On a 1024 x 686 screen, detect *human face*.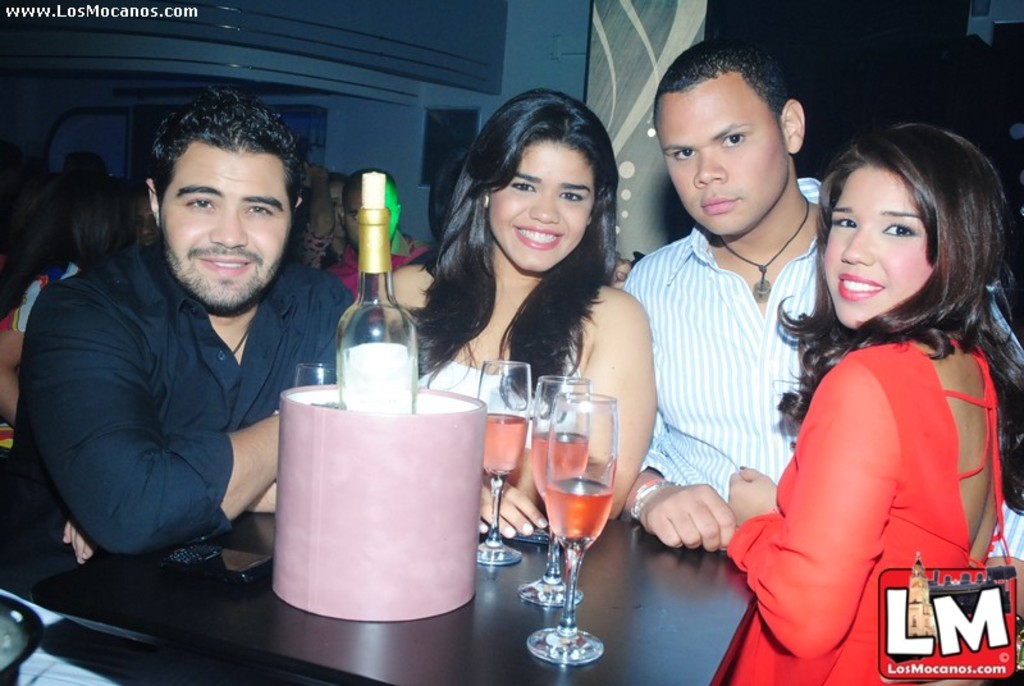
<box>659,74,790,230</box>.
